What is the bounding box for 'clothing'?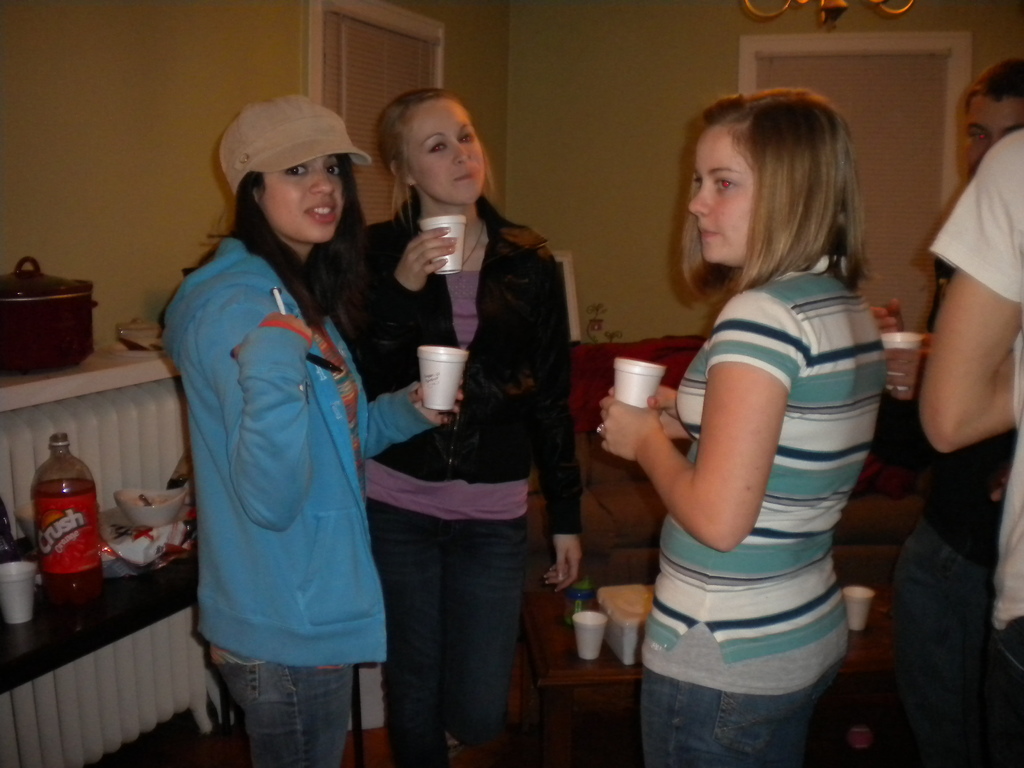
347:214:582:767.
